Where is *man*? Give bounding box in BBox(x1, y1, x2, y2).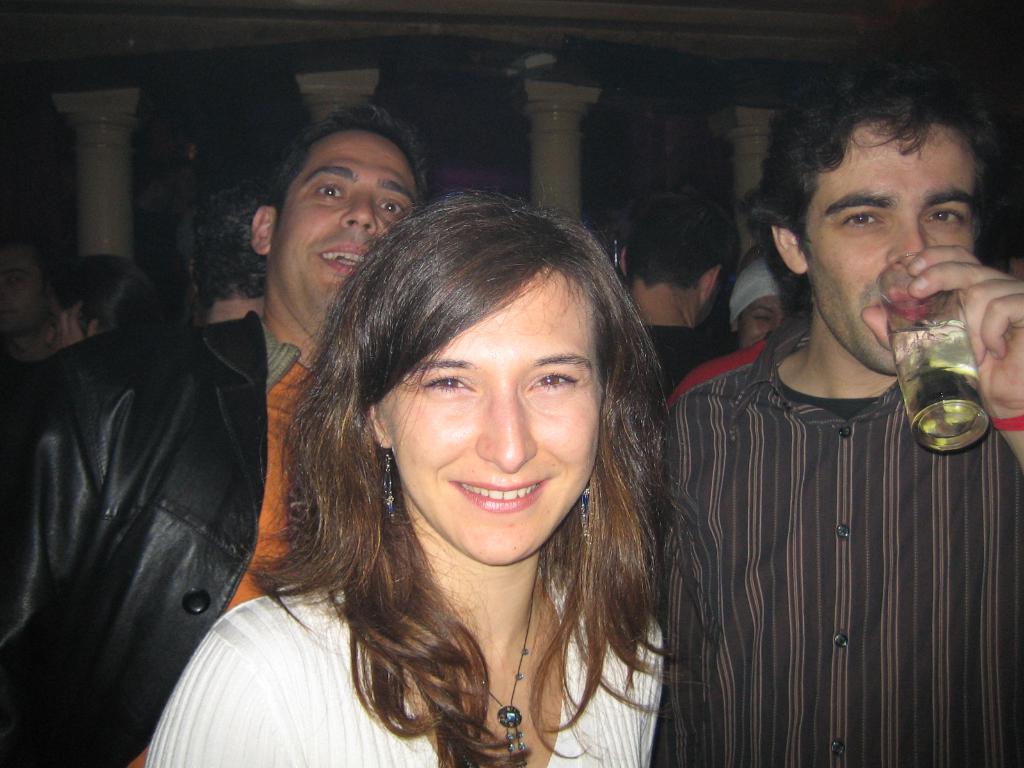
BBox(656, 92, 1023, 745).
